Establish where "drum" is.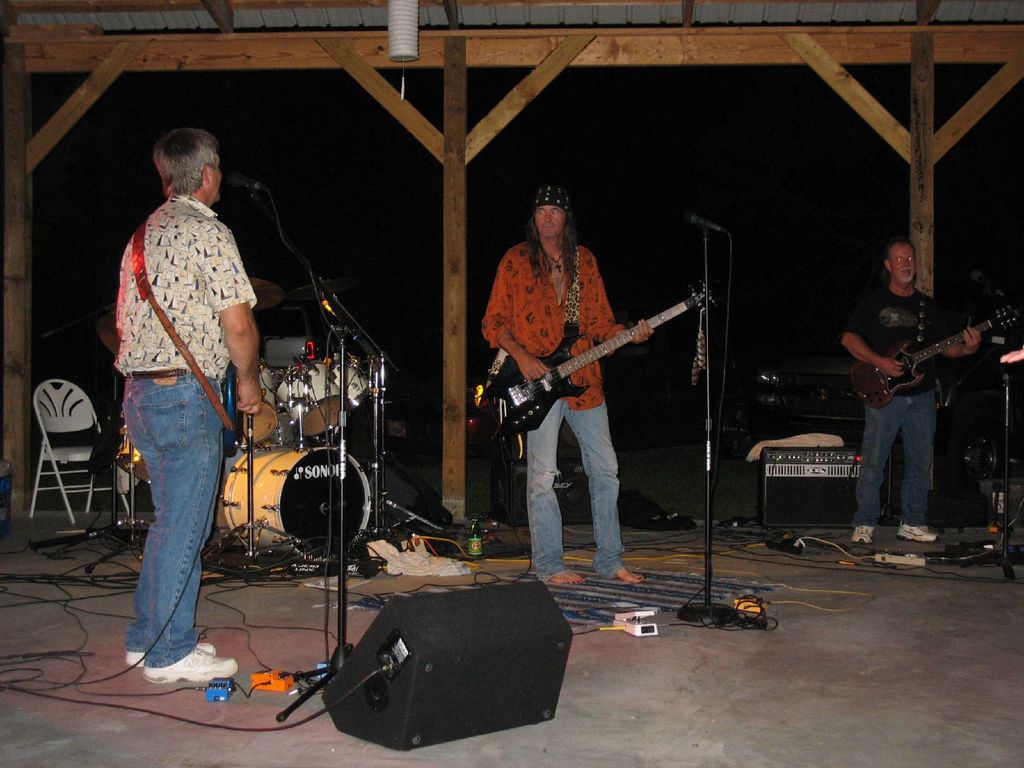
Established at <region>114, 422, 148, 483</region>.
